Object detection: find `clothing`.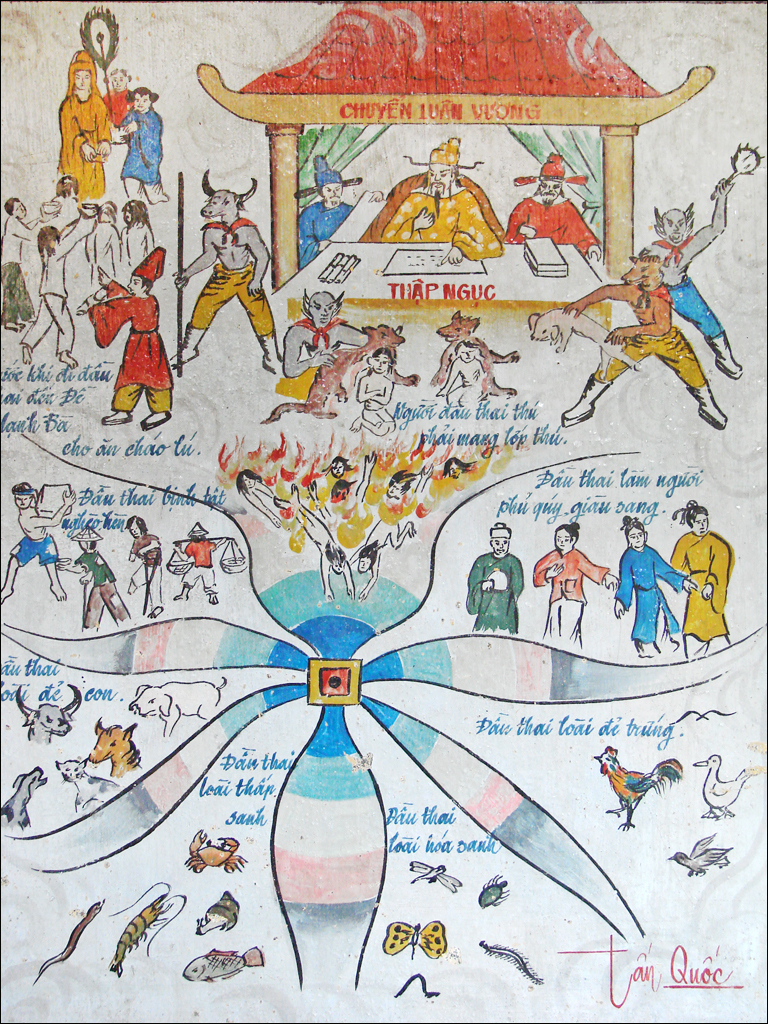
{"x1": 532, "y1": 544, "x2": 606, "y2": 647}.
